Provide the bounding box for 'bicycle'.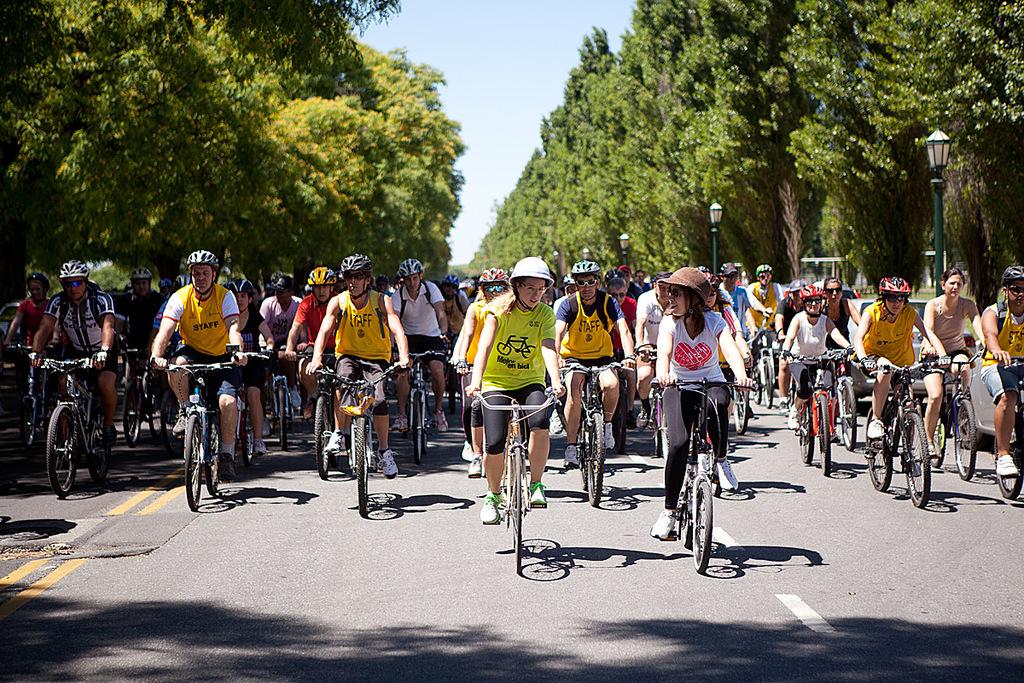
box(160, 360, 240, 513).
